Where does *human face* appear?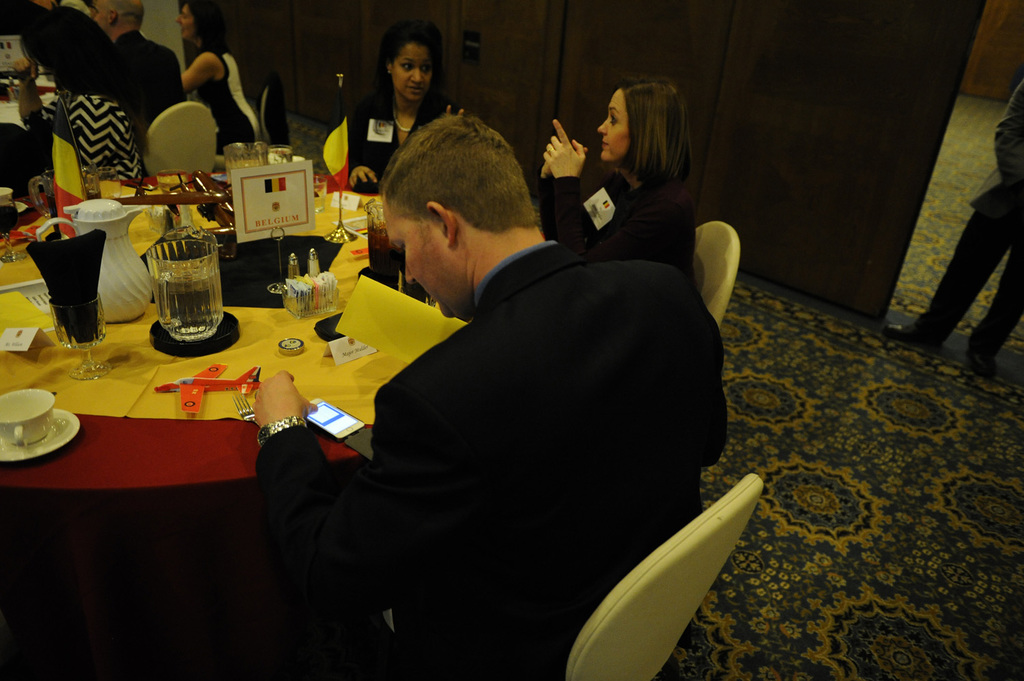
Appears at detection(597, 90, 626, 159).
